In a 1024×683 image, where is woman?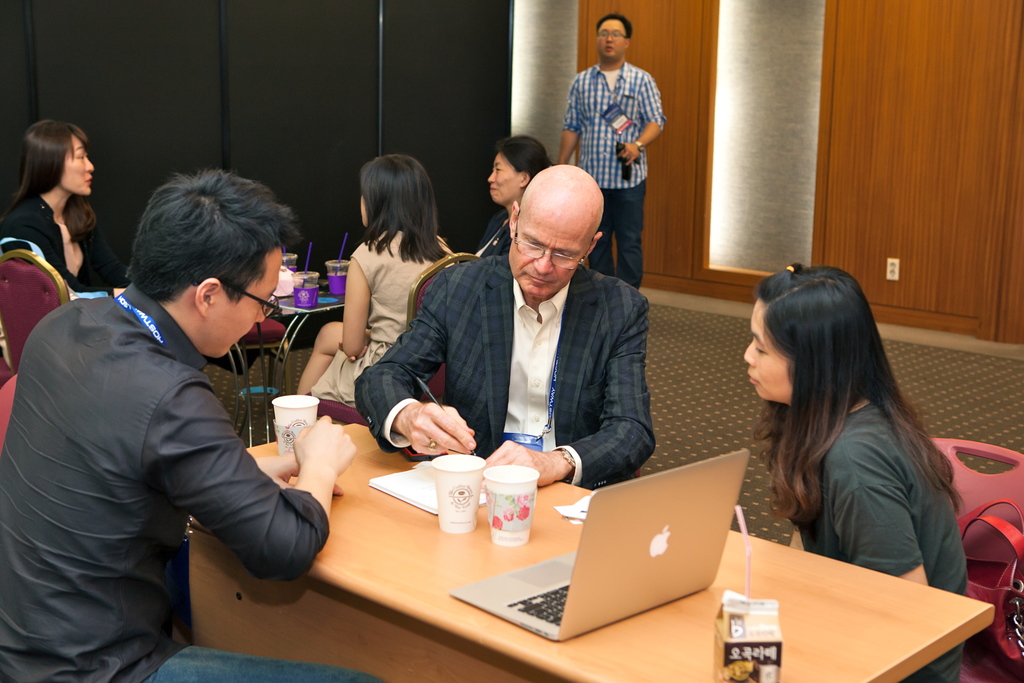
[left=280, top=161, right=456, bottom=404].
